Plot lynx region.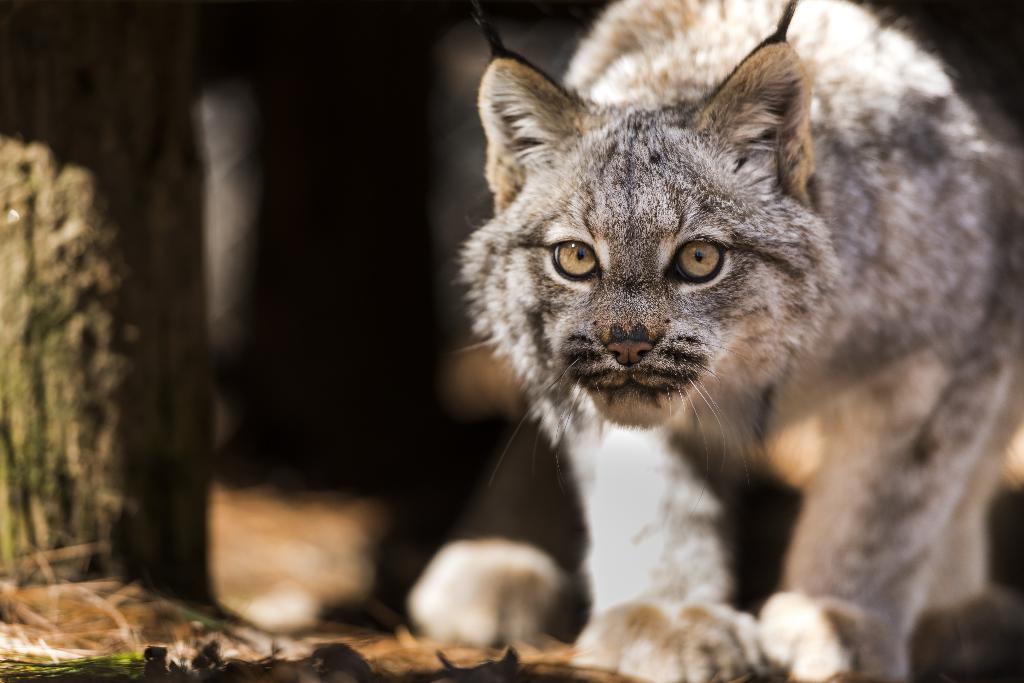
Plotted at rect(439, 0, 1023, 682).
